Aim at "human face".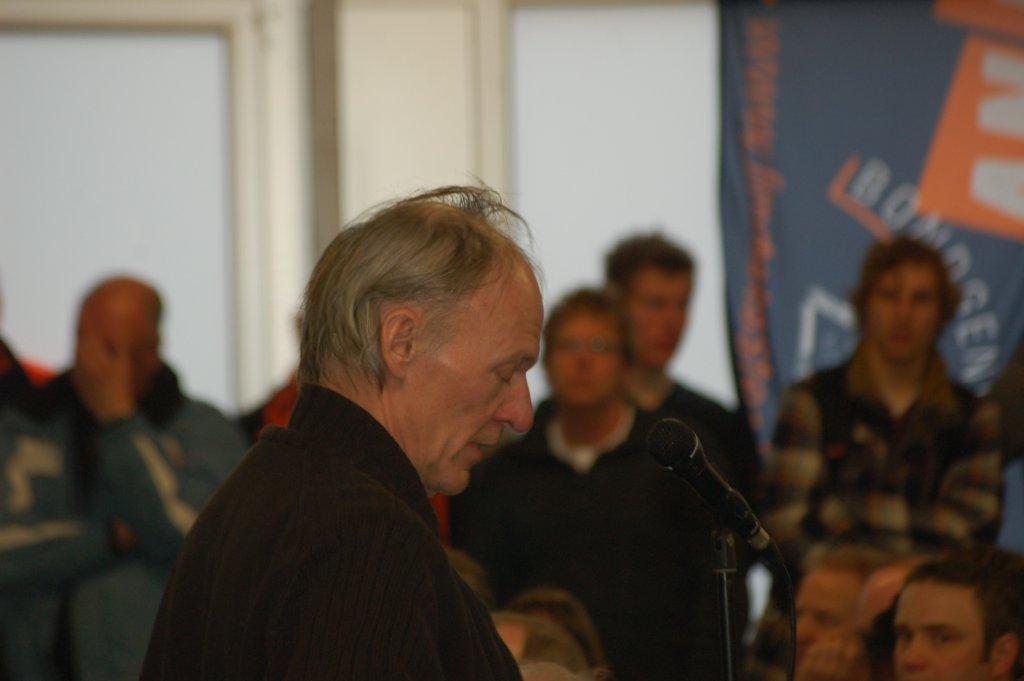
Aimed at (x1=547, y1=312, x2=622, y2=405).
